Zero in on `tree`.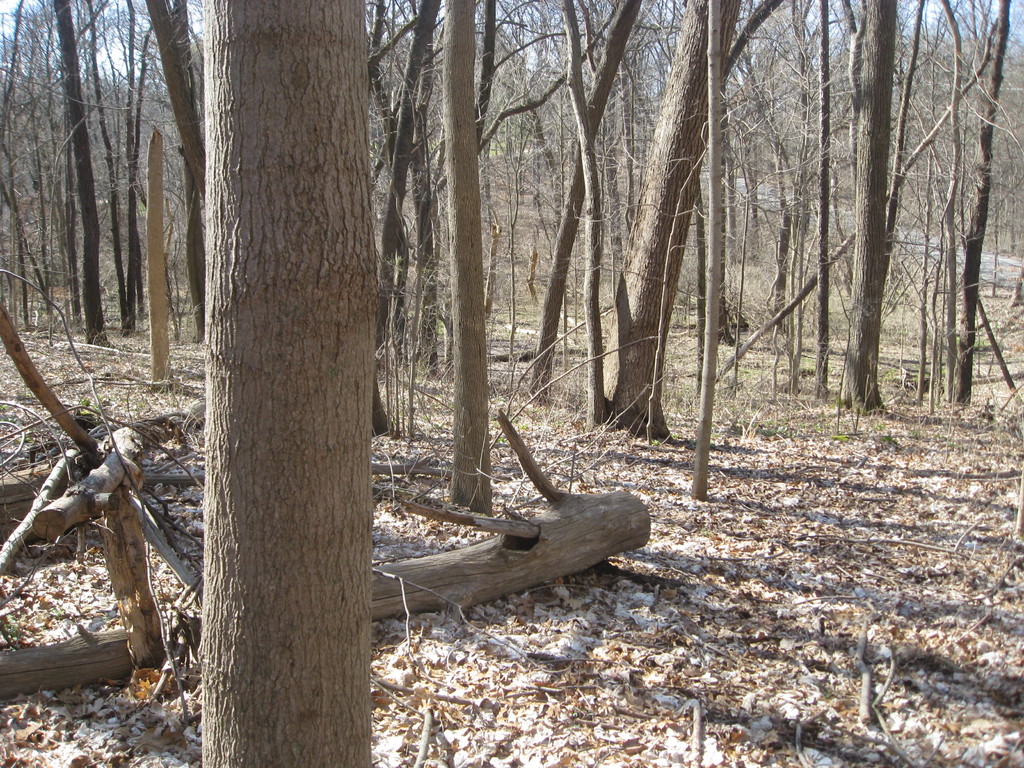
Zeroed in: (440, 0, 499, 518).
